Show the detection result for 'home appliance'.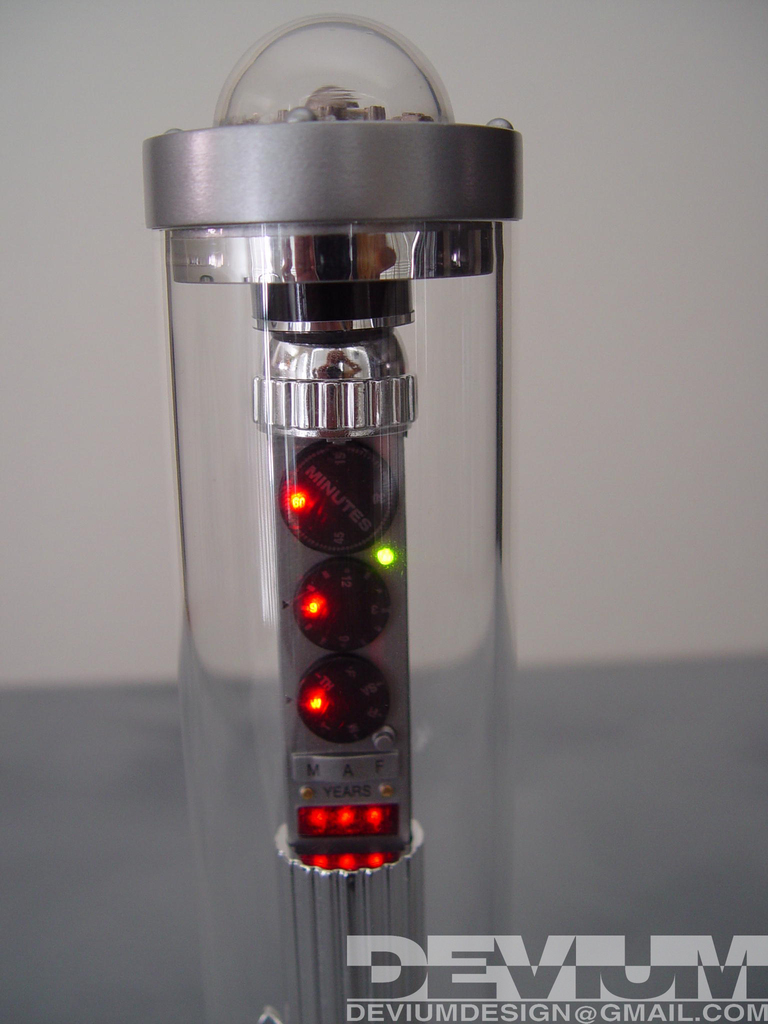
138/12/524/1023.
